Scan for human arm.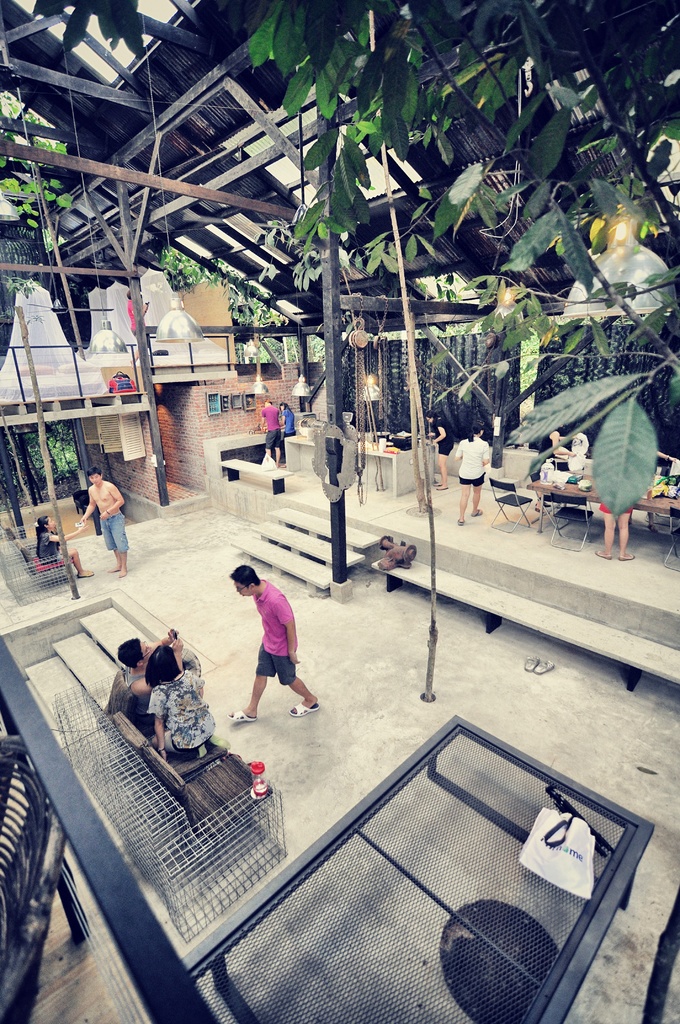
Scan result: box=[47, 525, 88, 540].
